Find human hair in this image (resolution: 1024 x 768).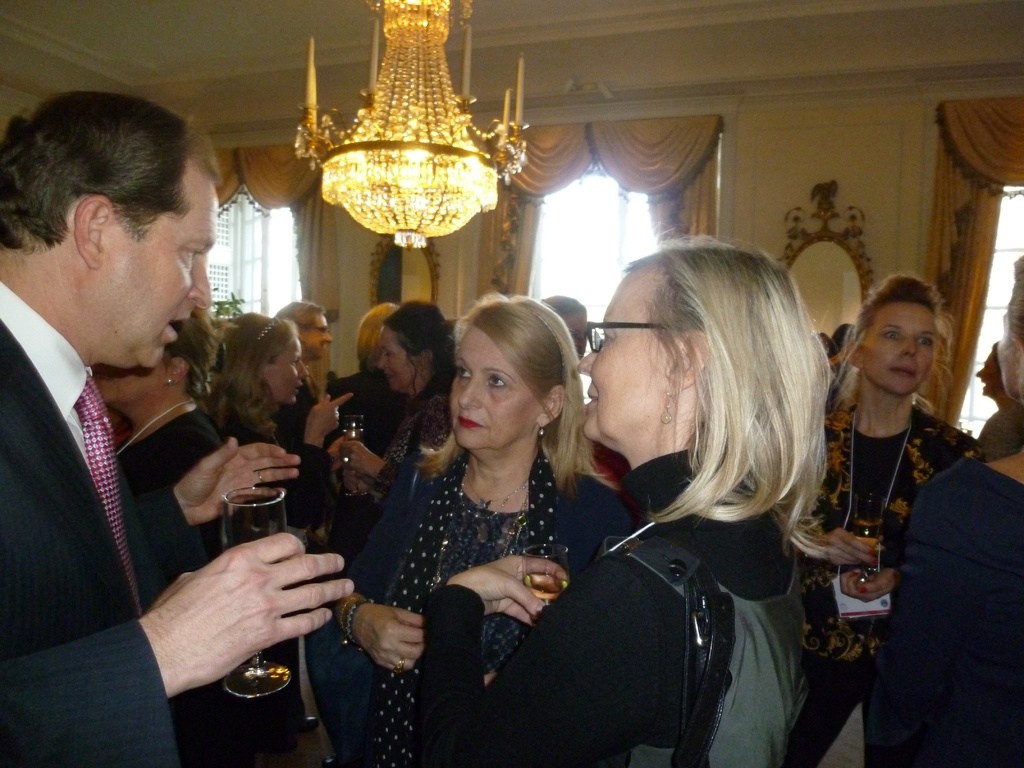
x1=832 y1=268 x2=956 y2=420.
